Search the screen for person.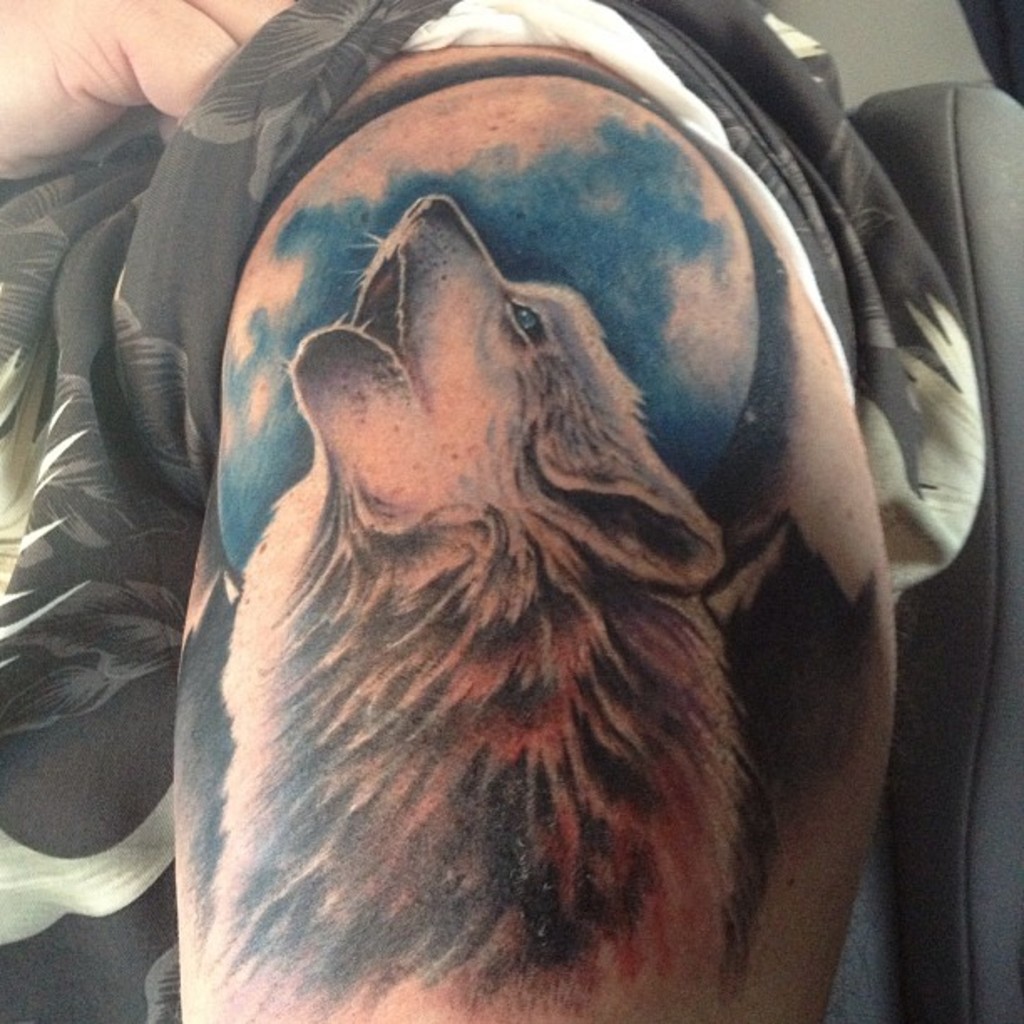
Found at 139, 18, 910, 996.
